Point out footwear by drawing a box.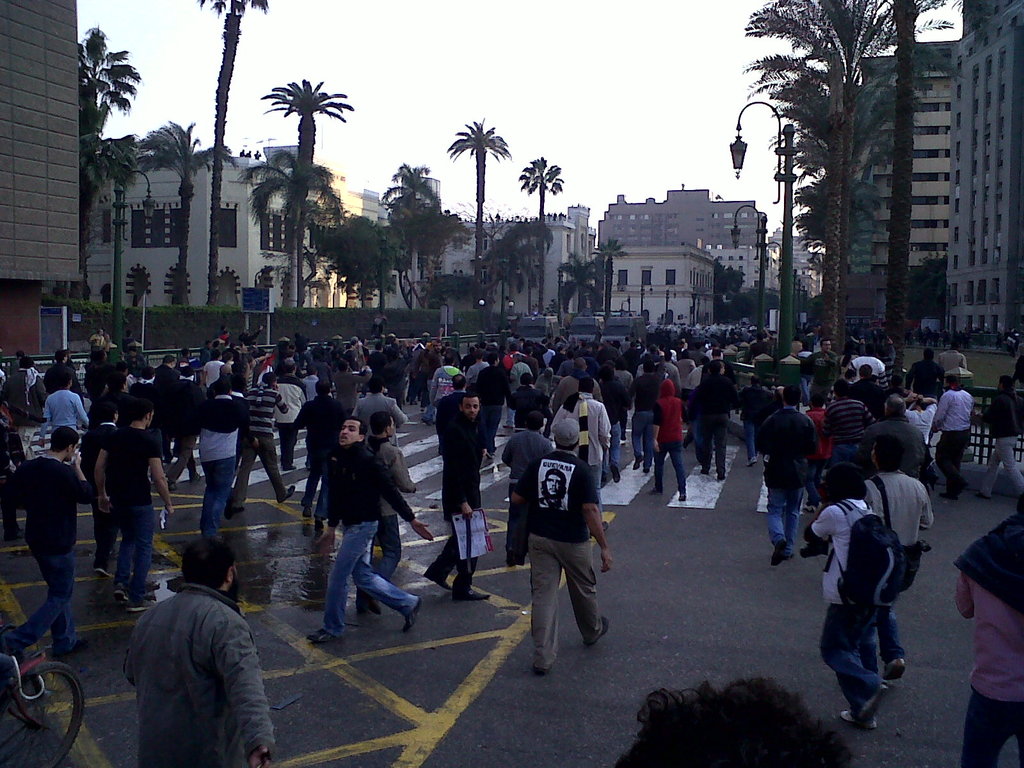
425, 572, 447, 591.
